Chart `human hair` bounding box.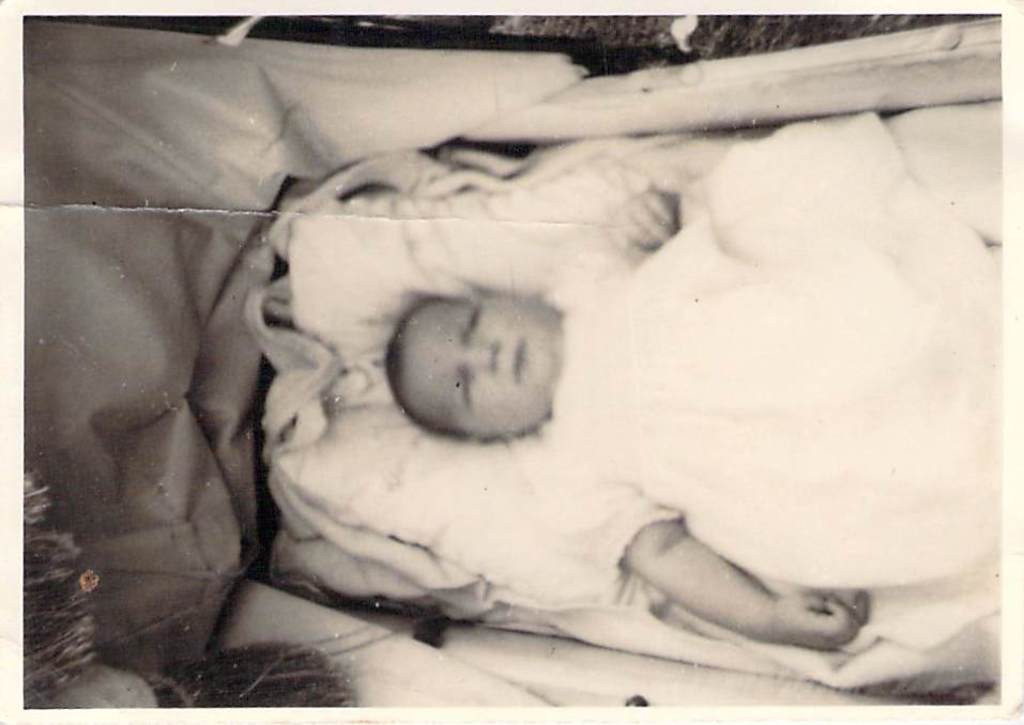
Charted: (383,291,457,437).
